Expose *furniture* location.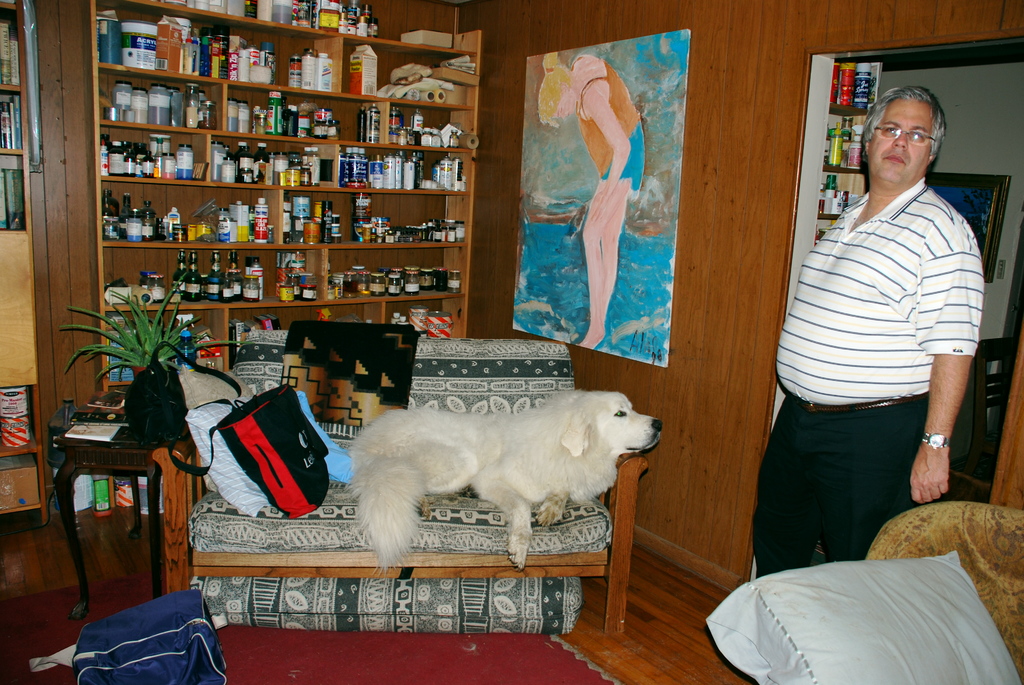
Exposed at detection(79, 0, 483, 508).
